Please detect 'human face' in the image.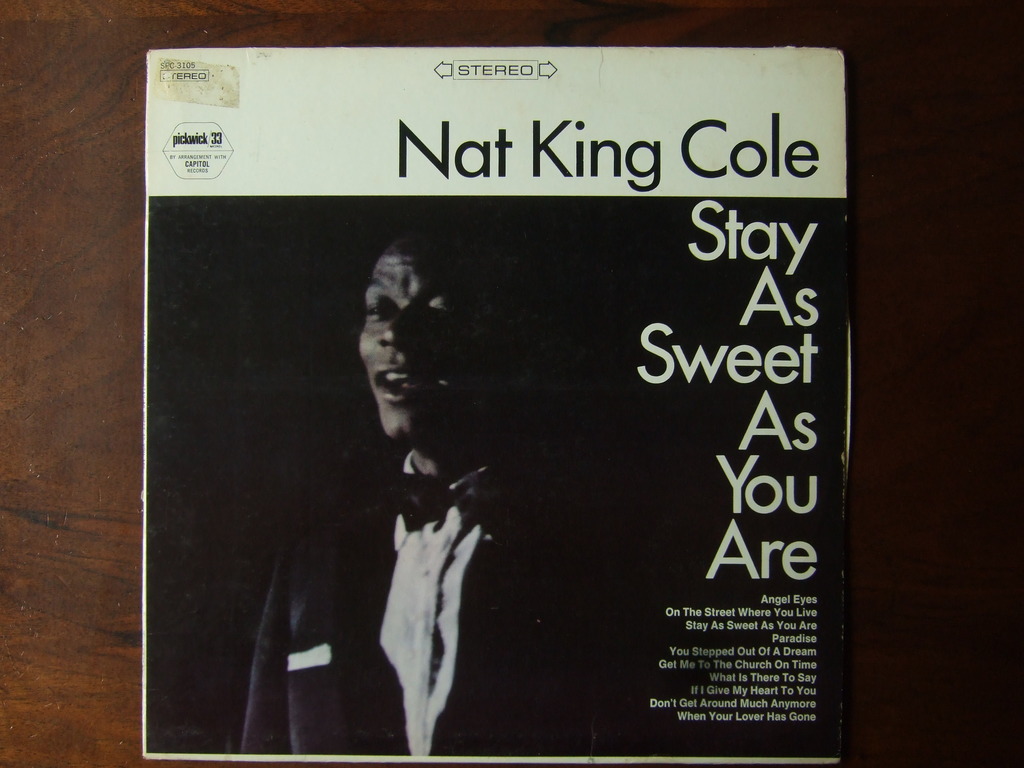
<bbox>358, 236, 489, 446</bbox>.
